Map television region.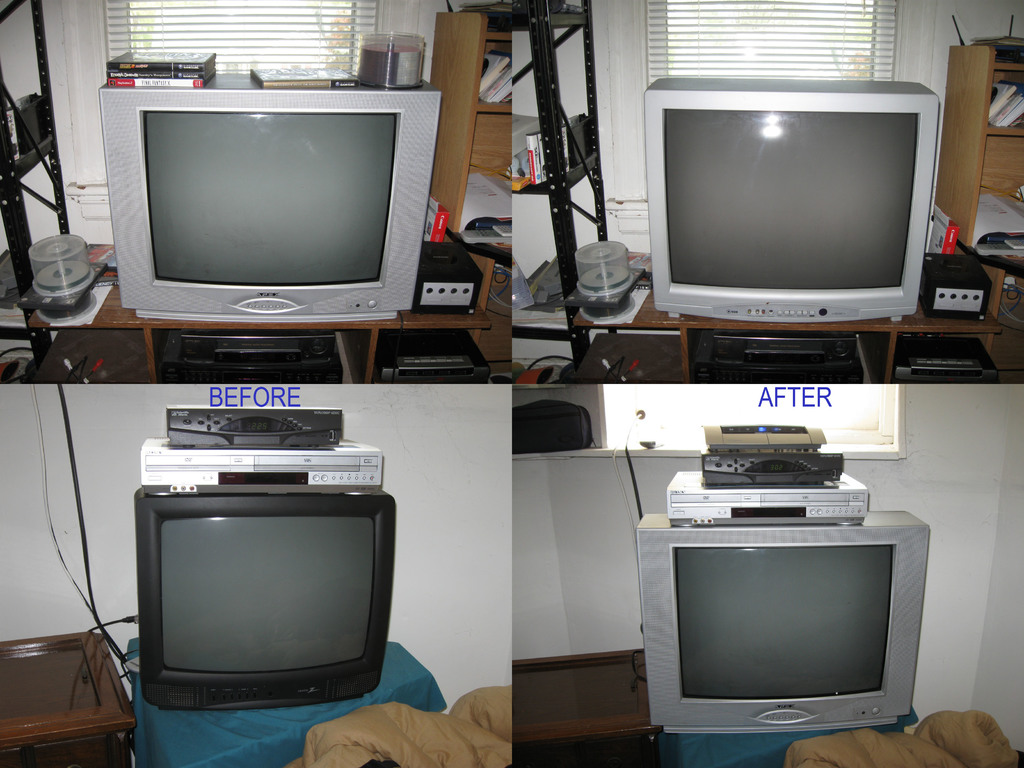
Mapped to (x1=136, y1=495, x2=394, y2=707).
